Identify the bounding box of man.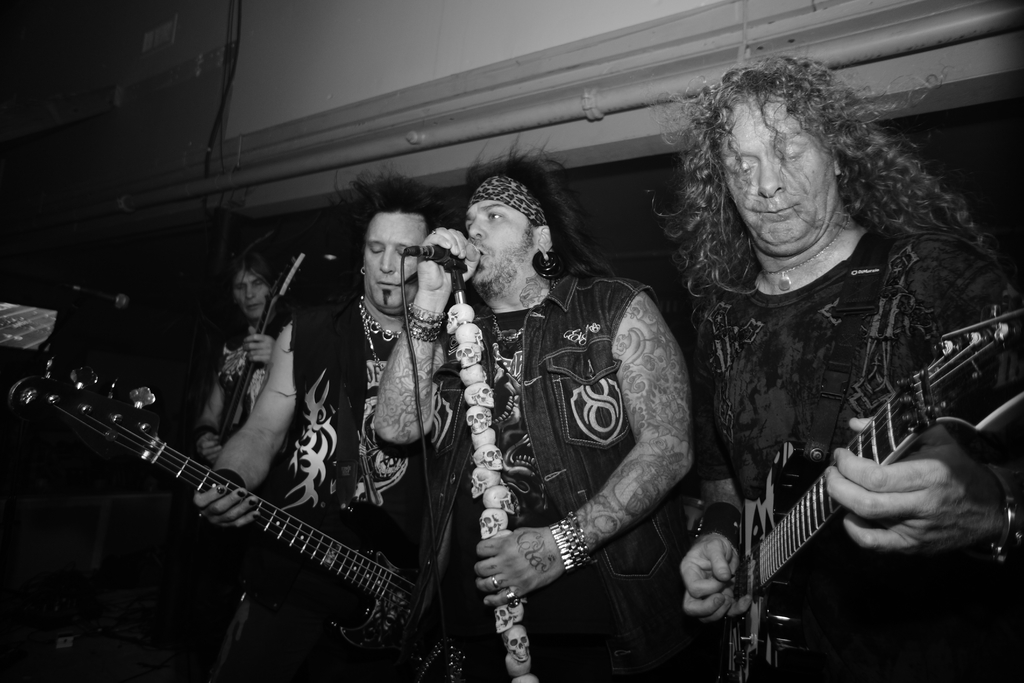
detection(195, 241, 290, 463).
